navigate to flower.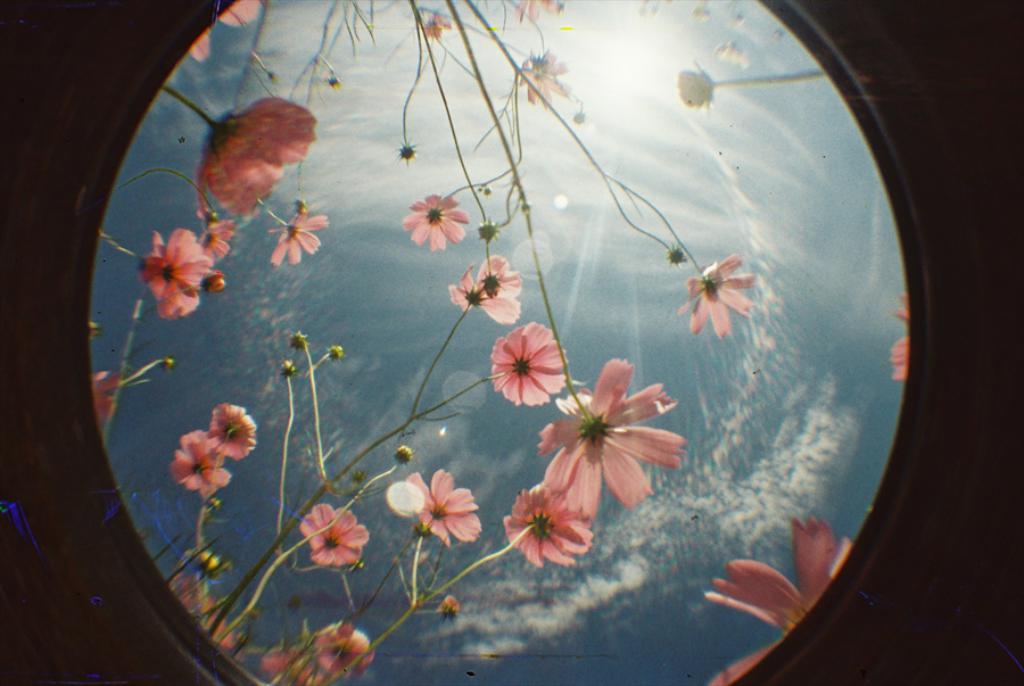
Navigation target: l=192, t=96, r=316, b=220.
